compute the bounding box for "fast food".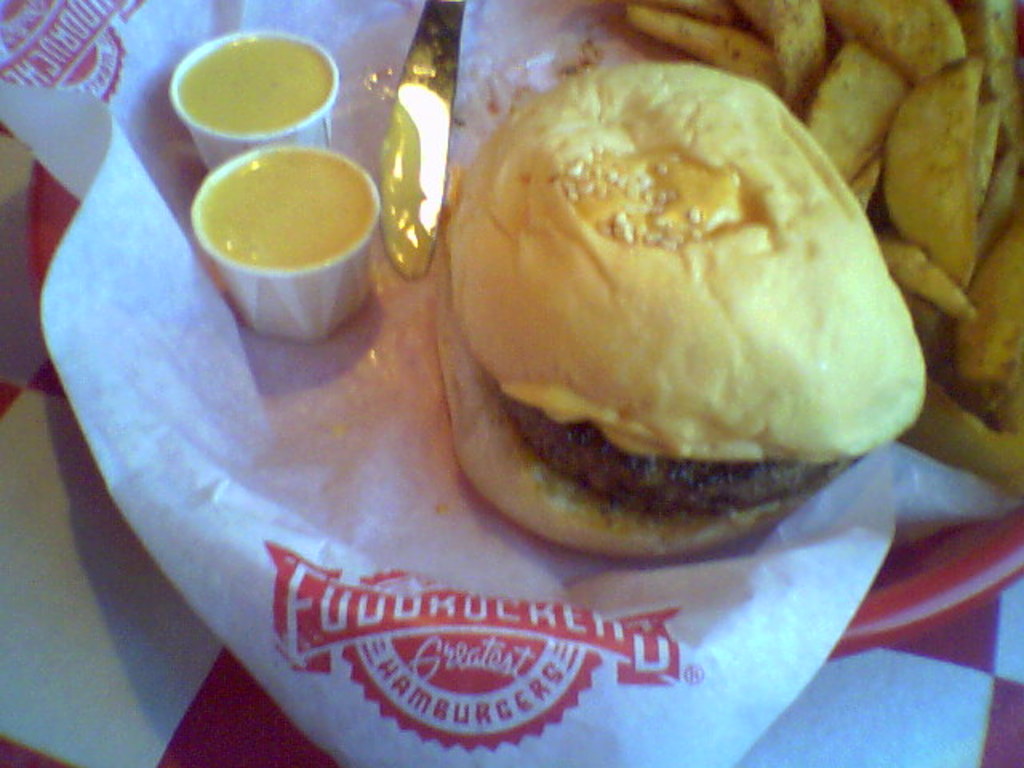
rect(426, 62, 931, 563).
